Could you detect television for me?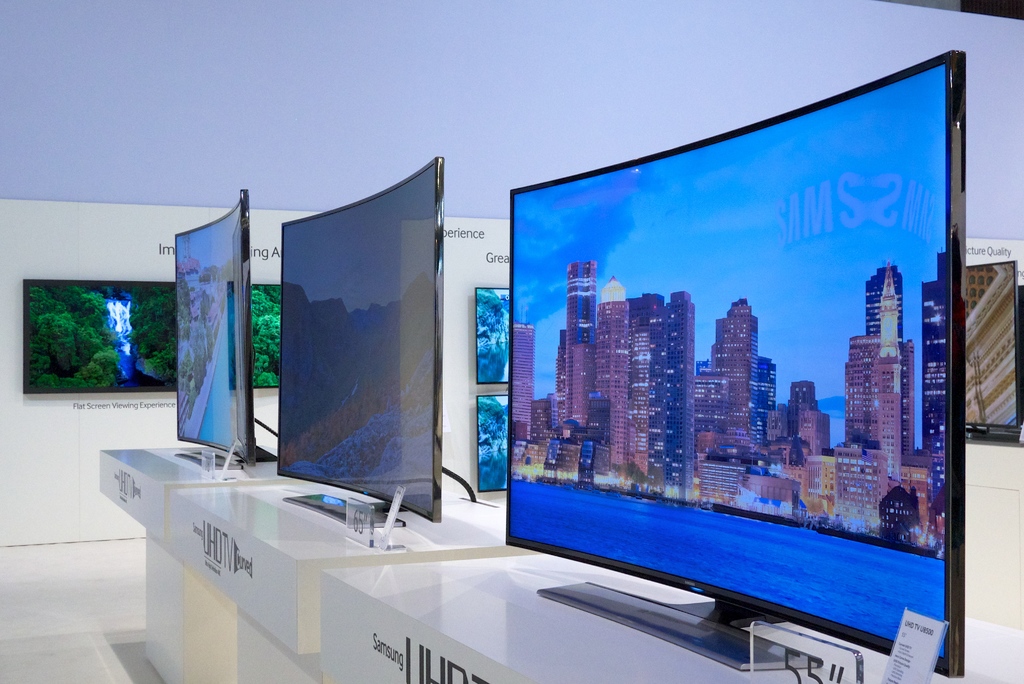
Detection result: x1=278, y1=153, x2=443, y2=523.
